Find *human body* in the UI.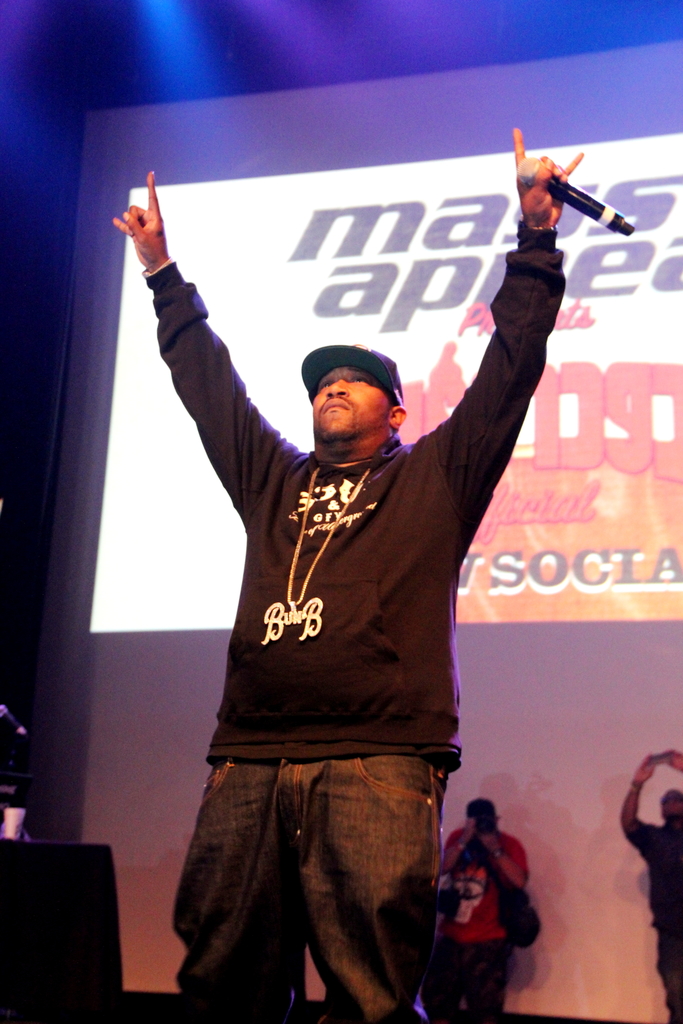
UI element at {"x1": 180, "y1": 225, "x2": 543, "y2": 1023}.
